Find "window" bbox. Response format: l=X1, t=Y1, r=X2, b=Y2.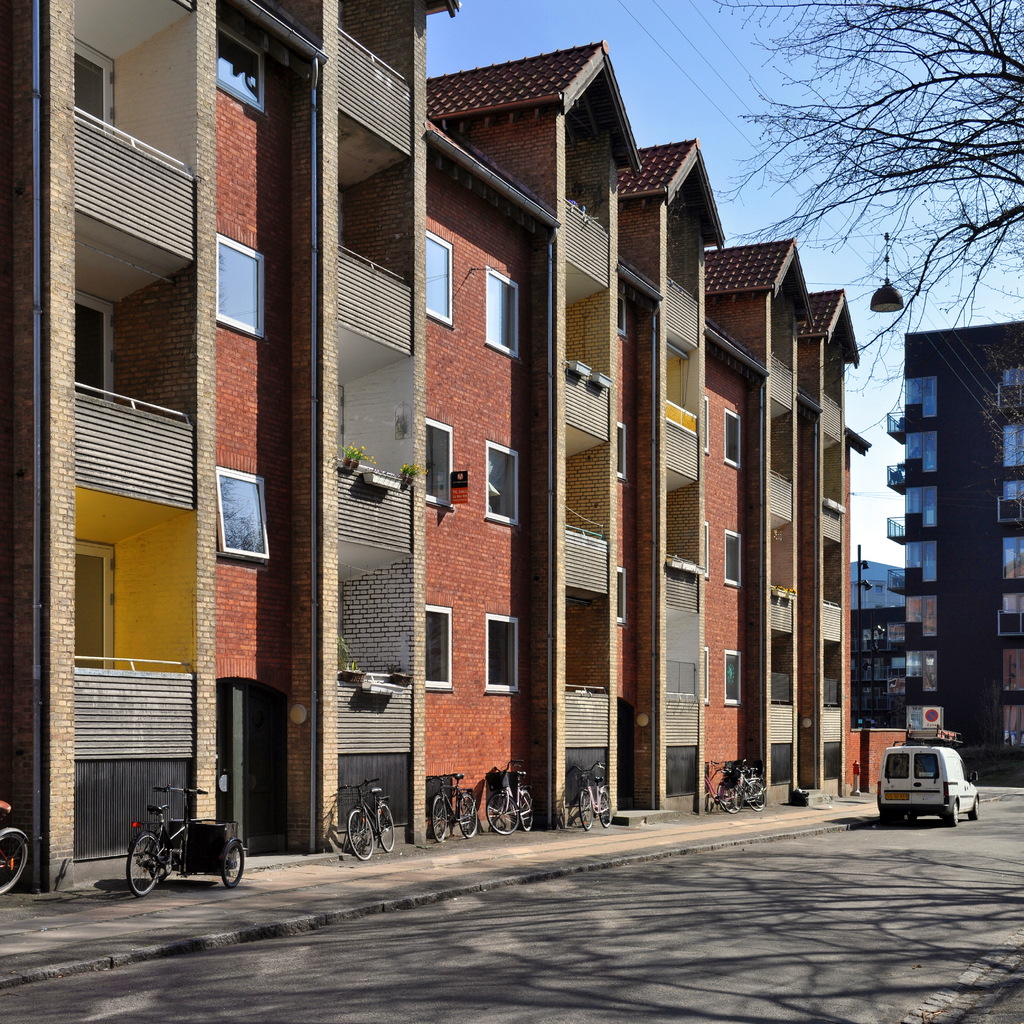
l=485, t=267, r=520, b=361.
